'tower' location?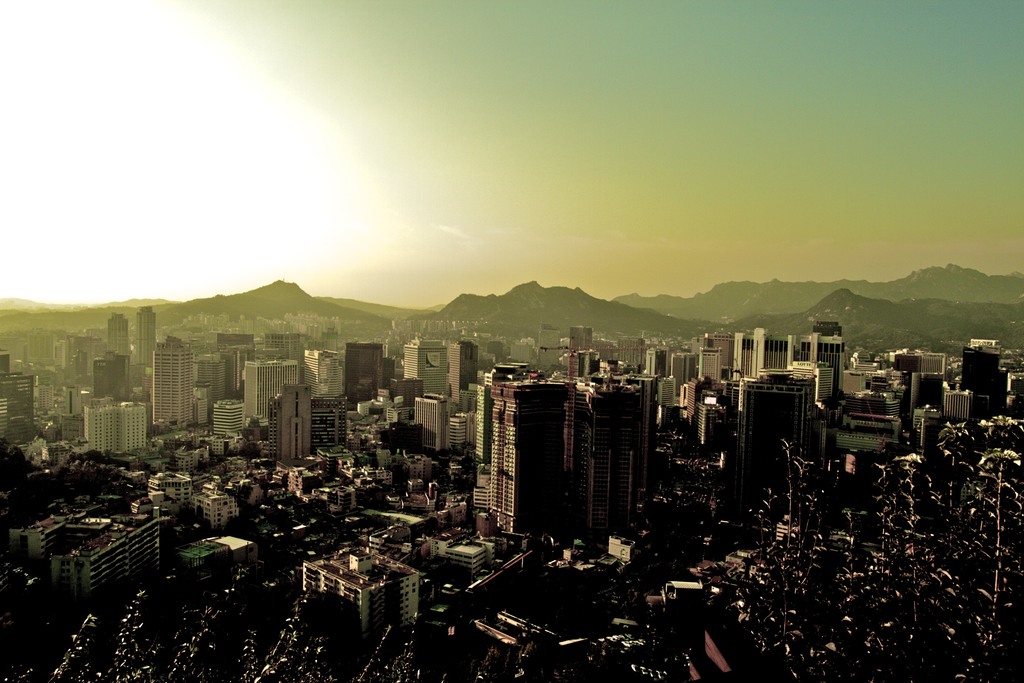
[119,402,149,448]
